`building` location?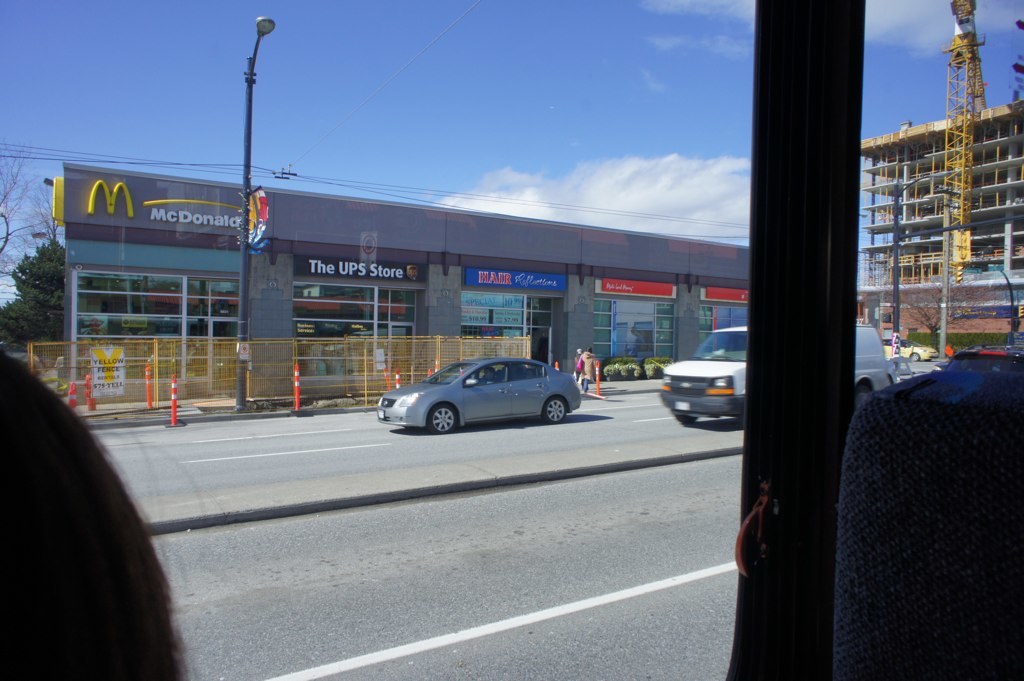
<box>858,96,1023,358</box>
